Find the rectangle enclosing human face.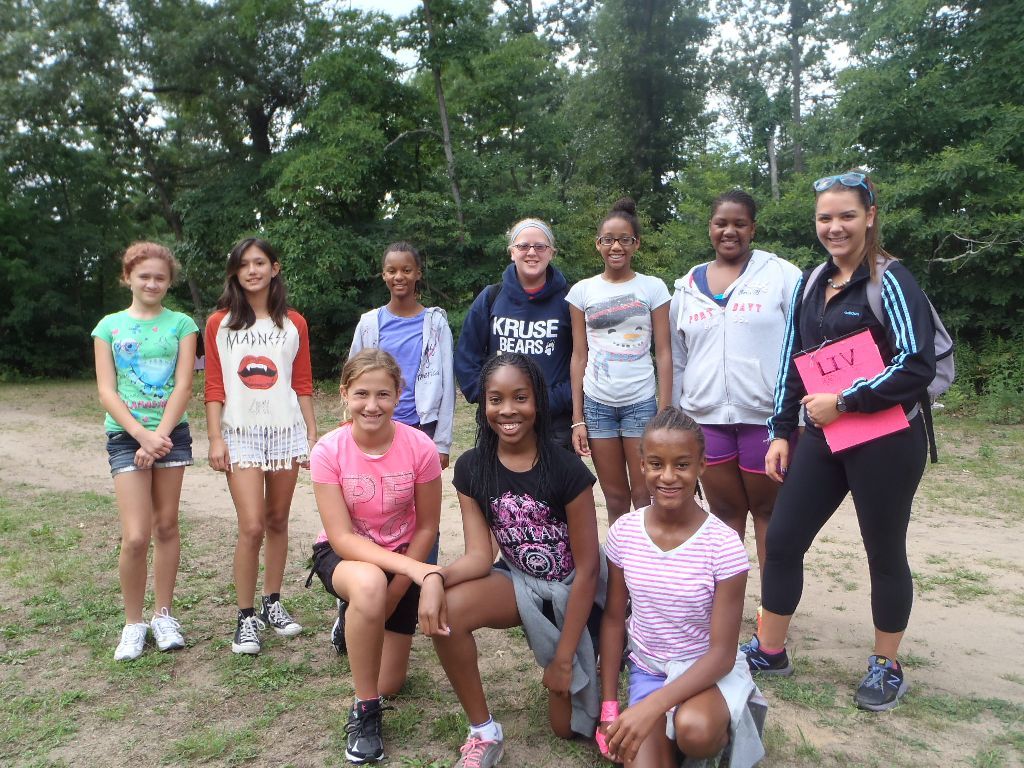
crop(596, 210, 643, 275).
